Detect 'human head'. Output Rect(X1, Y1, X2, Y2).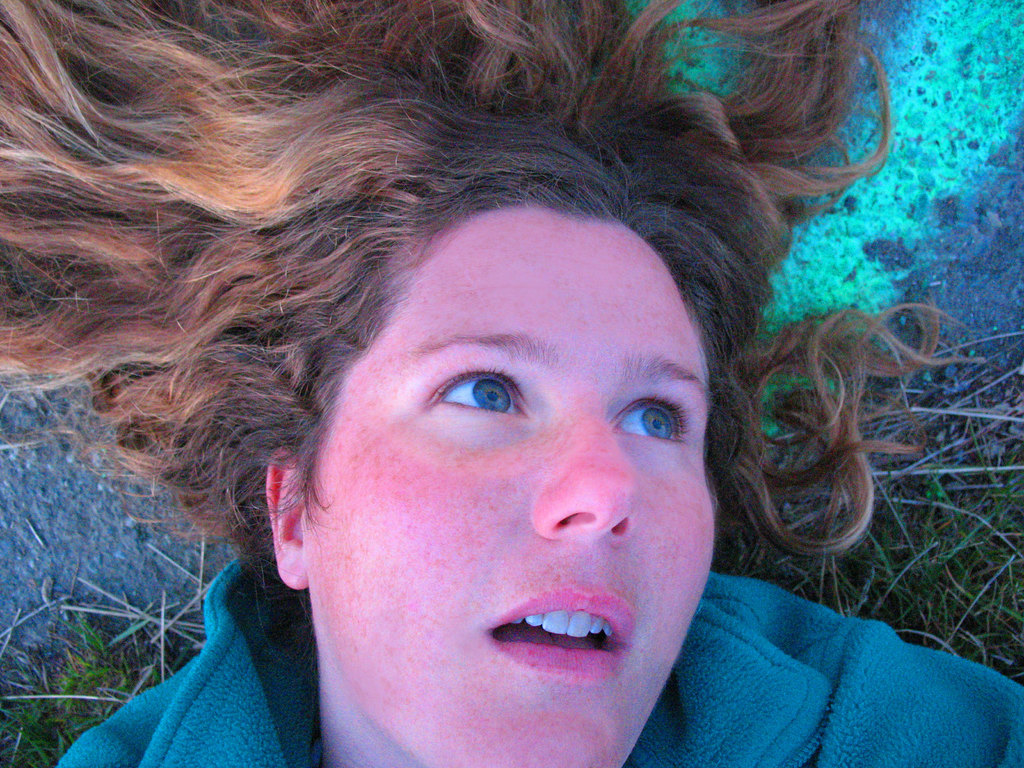
Rect(216, 0, 876, 699).
